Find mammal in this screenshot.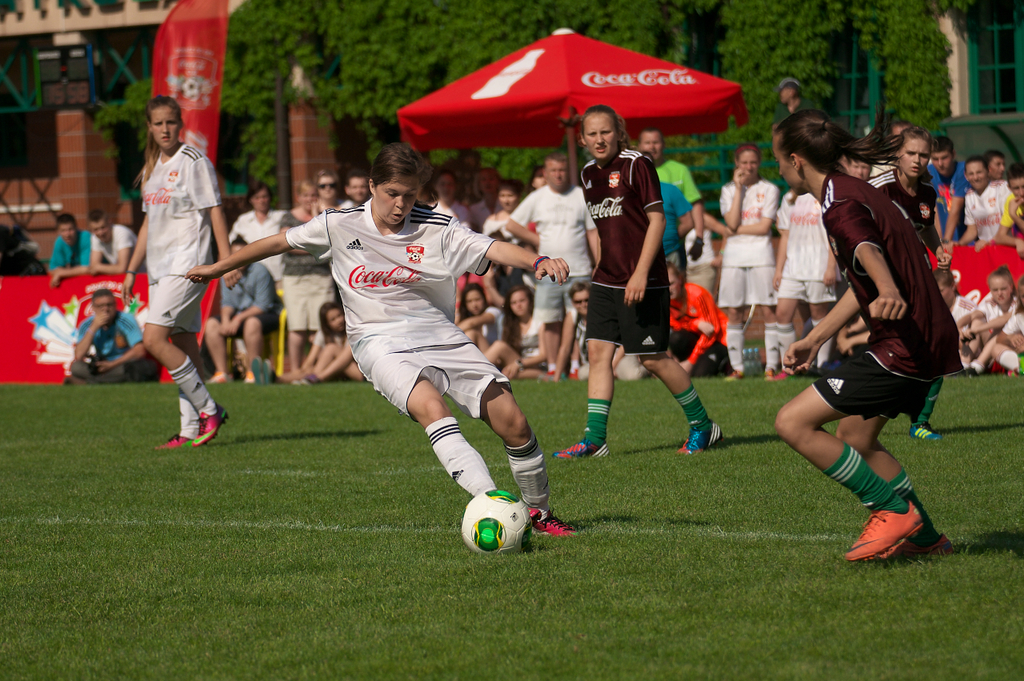
The bounding box for mammal is [x1=546, y1=280, x2=594, y2=383].
